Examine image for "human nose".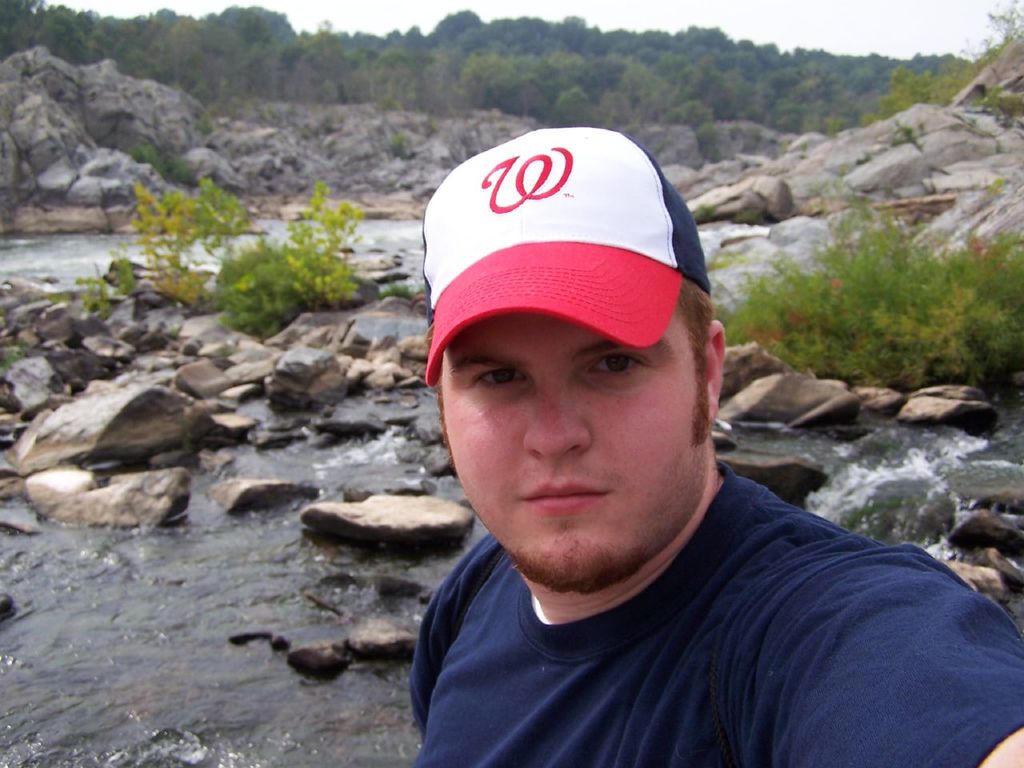
Examination result: bbox=[526, 379, 598, 469].
